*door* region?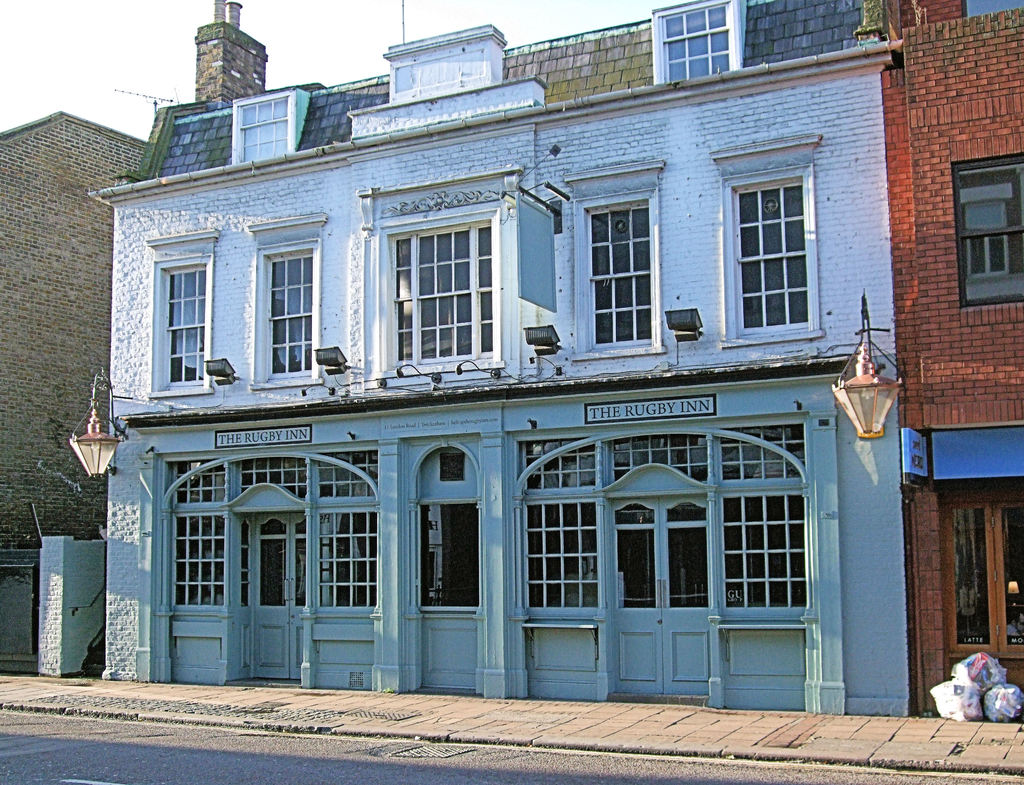
237,511,309,676
